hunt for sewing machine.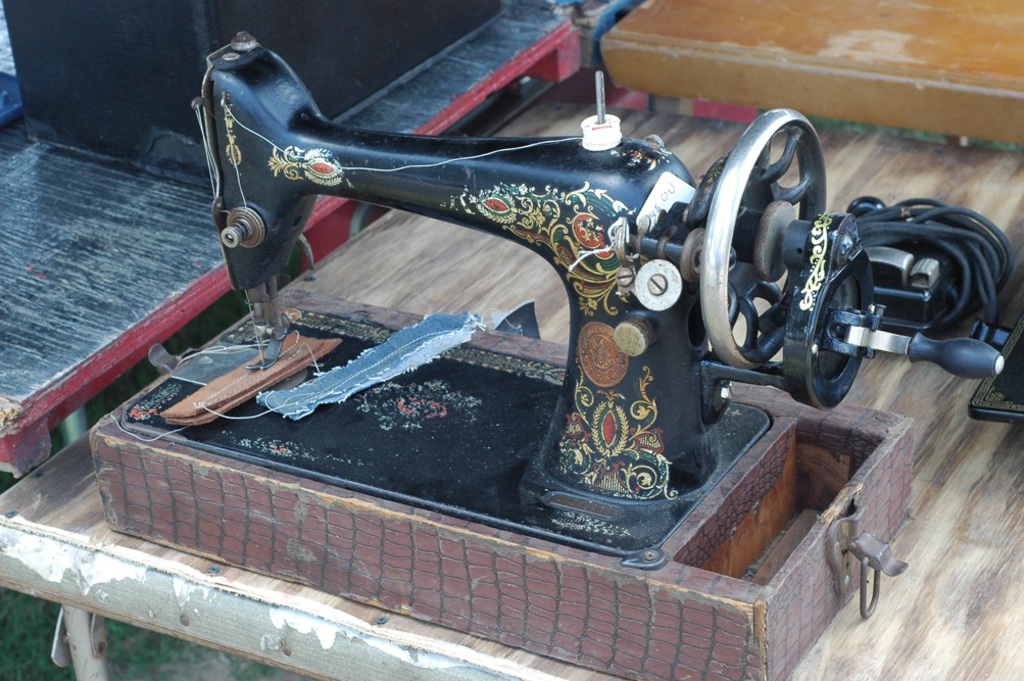
Hunted down at 96 19 1015 680.
